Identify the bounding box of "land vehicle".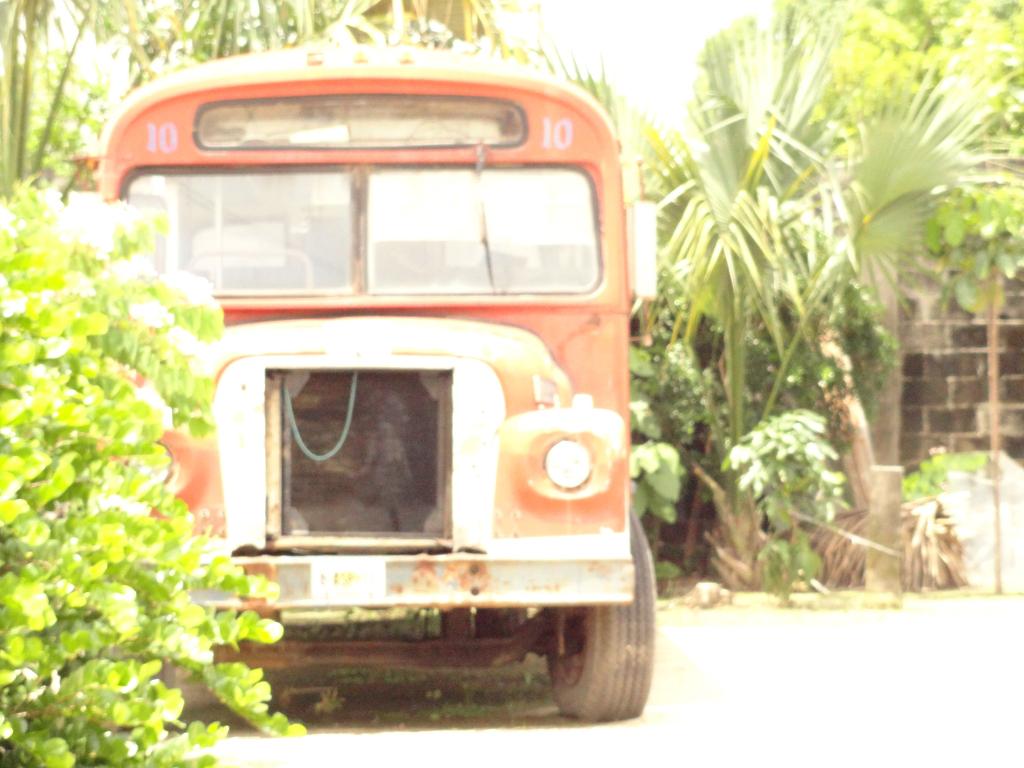
BBox(116, 47, 664, 742).
